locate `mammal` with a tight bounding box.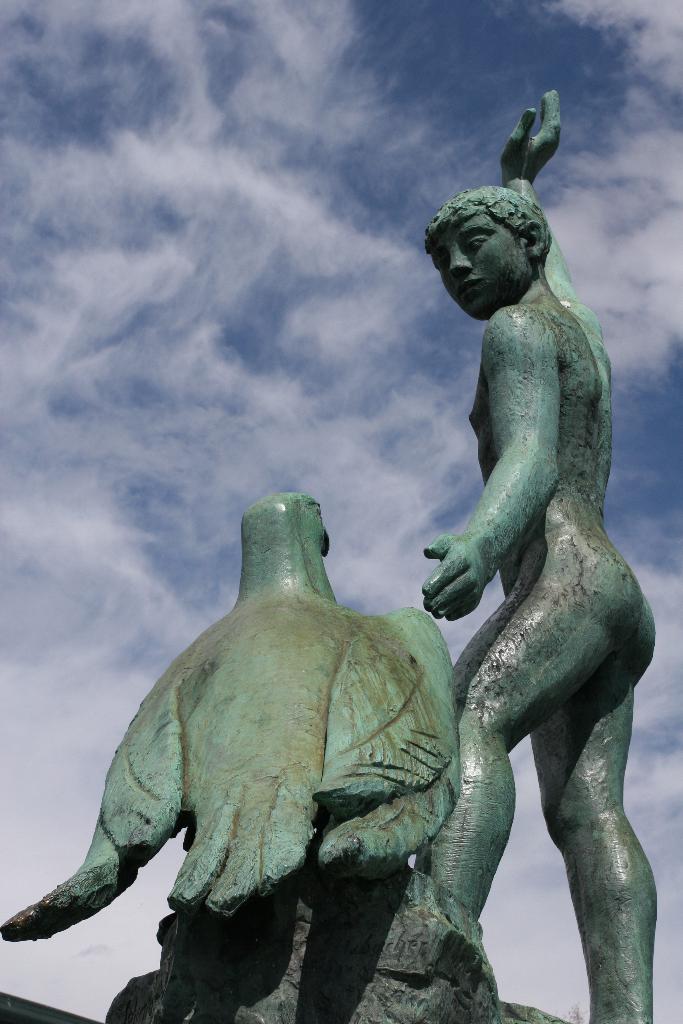
[399, 75, 655, 1023].
